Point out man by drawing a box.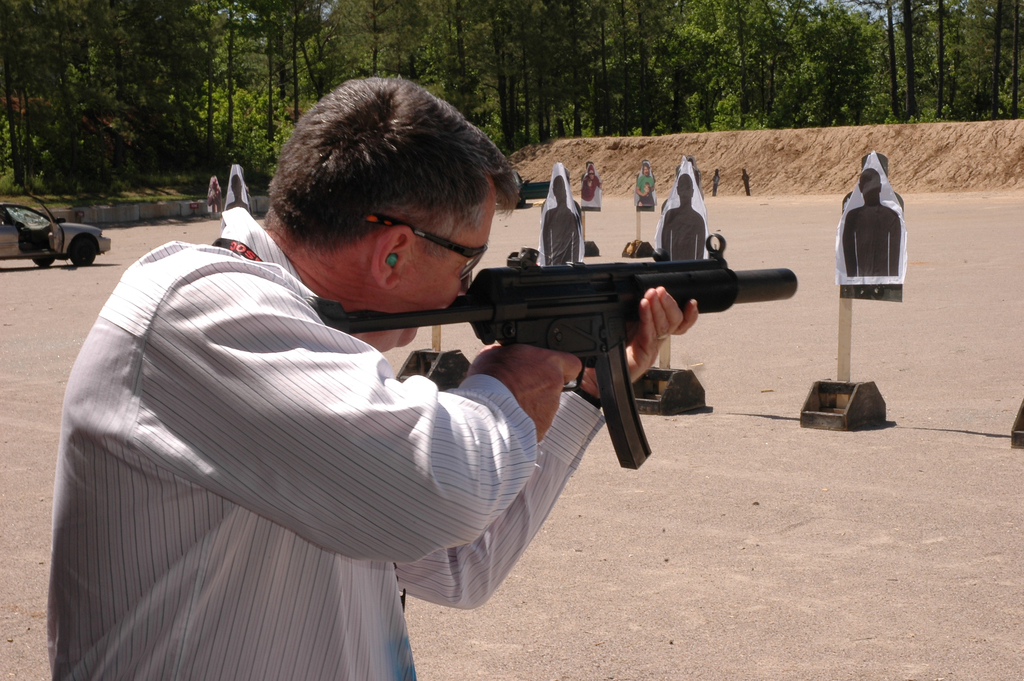
locate(634, 164, 657, 208).
